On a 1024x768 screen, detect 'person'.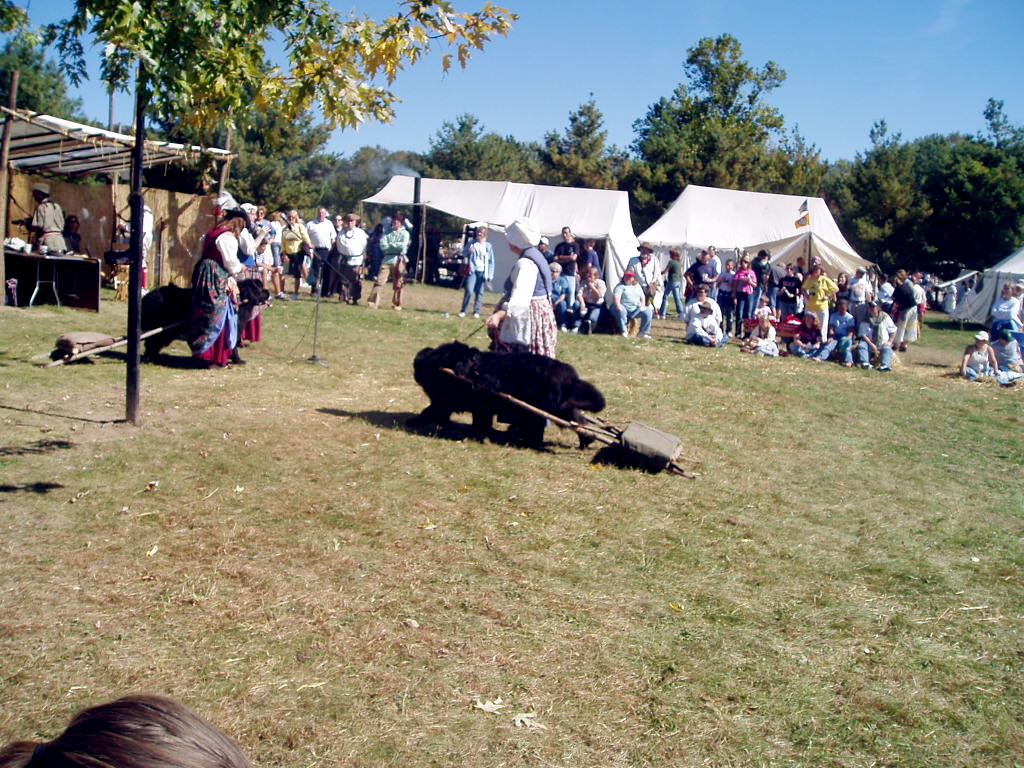
rect(455, 226, 499, 318).
